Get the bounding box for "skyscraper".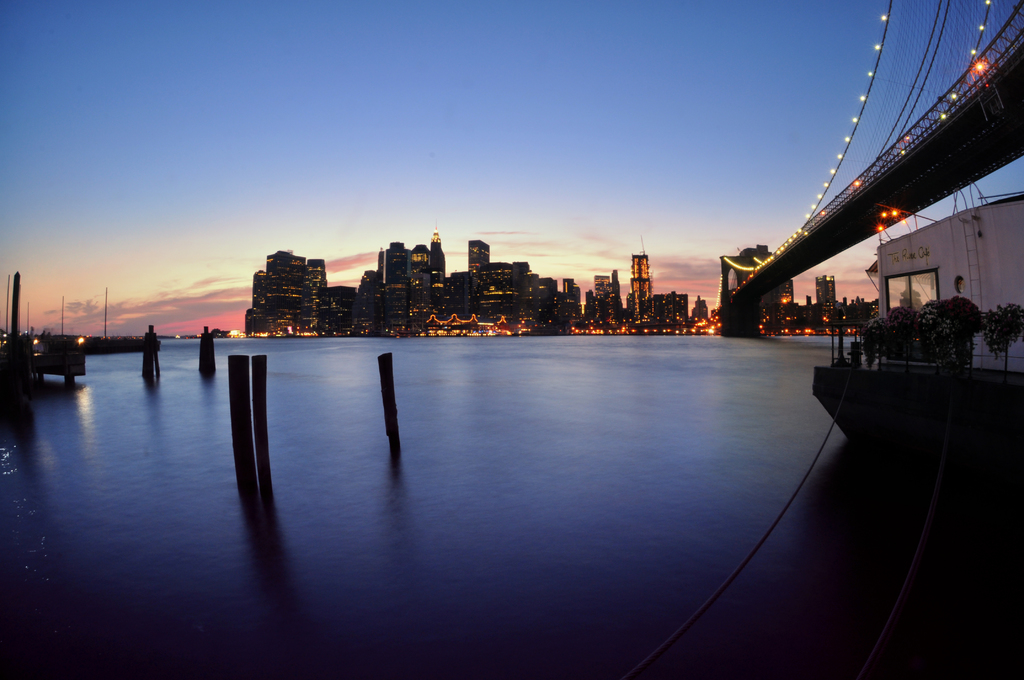
<box>624,236,653,329</box>.
